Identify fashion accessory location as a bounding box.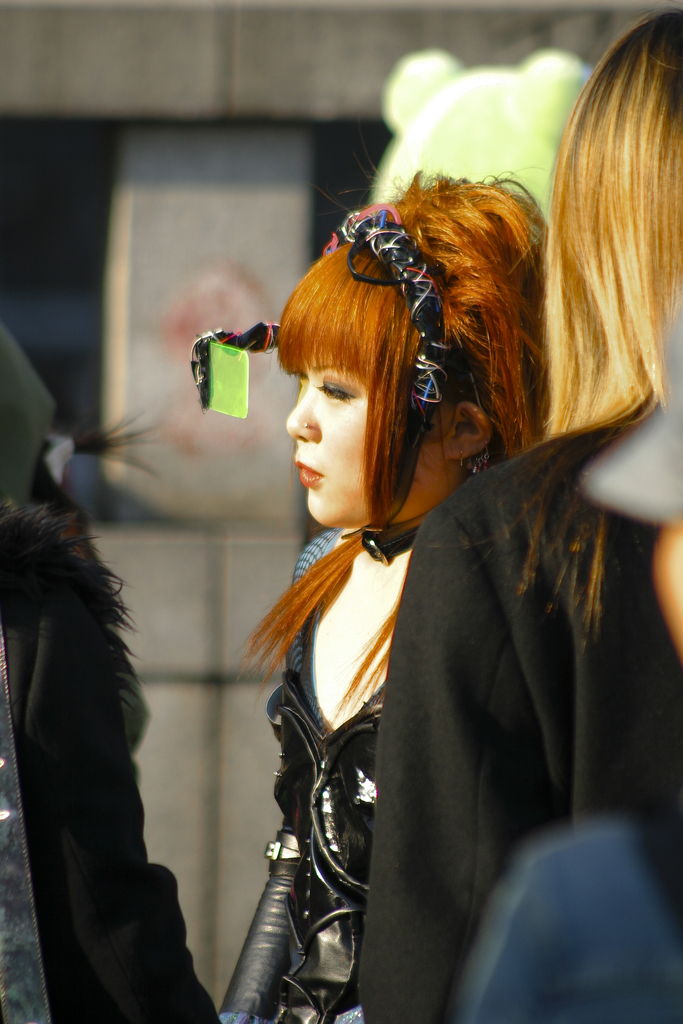
577/292/682/518.
